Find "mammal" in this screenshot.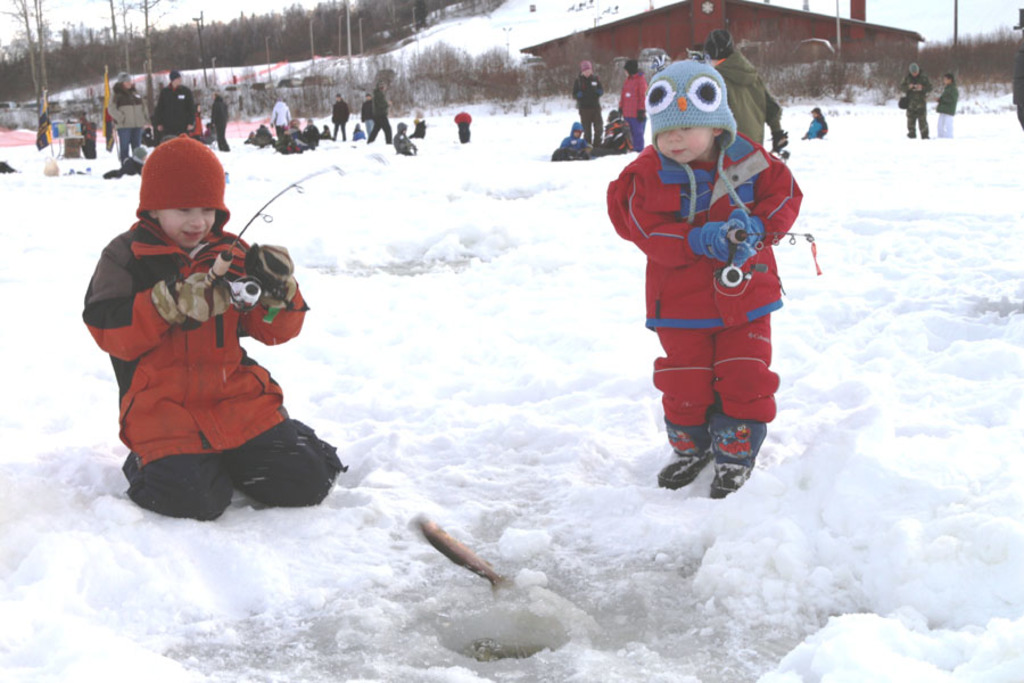
The bounding box for "mammal" is box=[364, 76, 395, 148].
